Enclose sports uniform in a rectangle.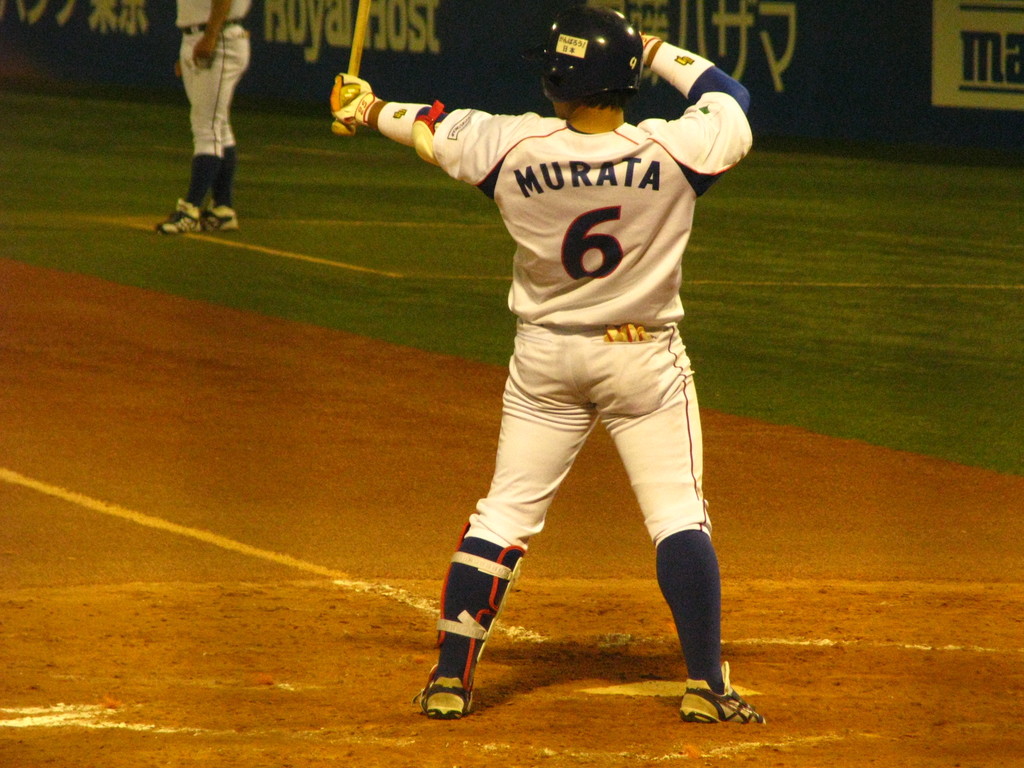
<bbox>152, 0, 273, 236</bbox>.
